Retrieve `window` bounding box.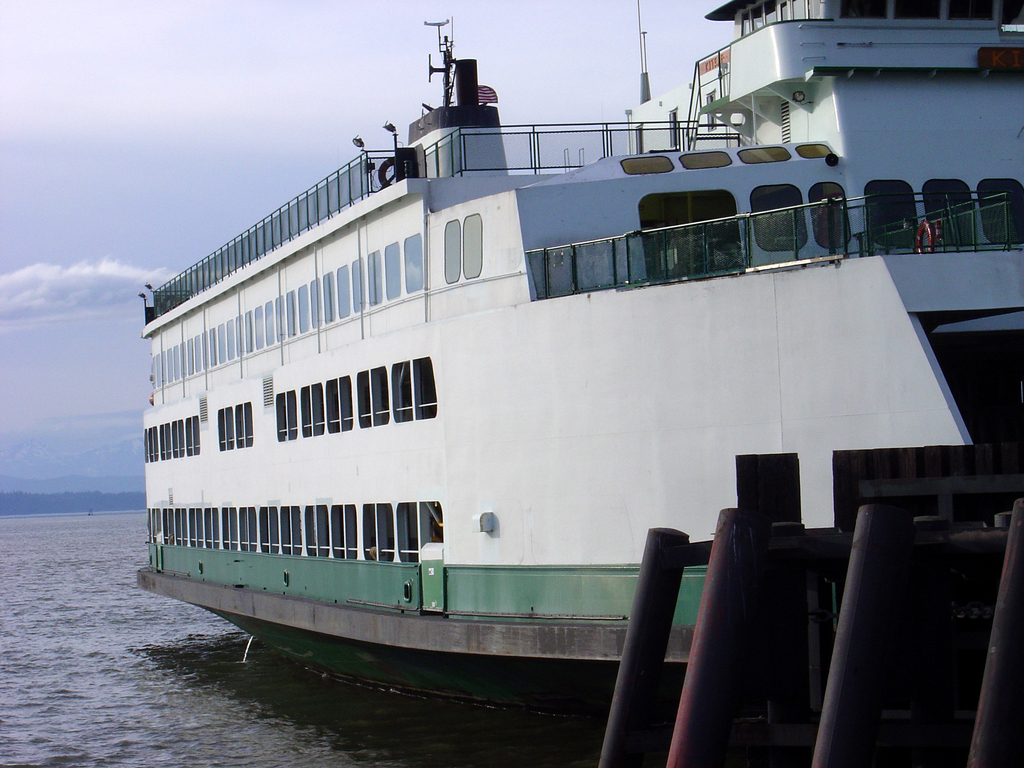
Bounding box: region(979, 177, 1023, 242).
